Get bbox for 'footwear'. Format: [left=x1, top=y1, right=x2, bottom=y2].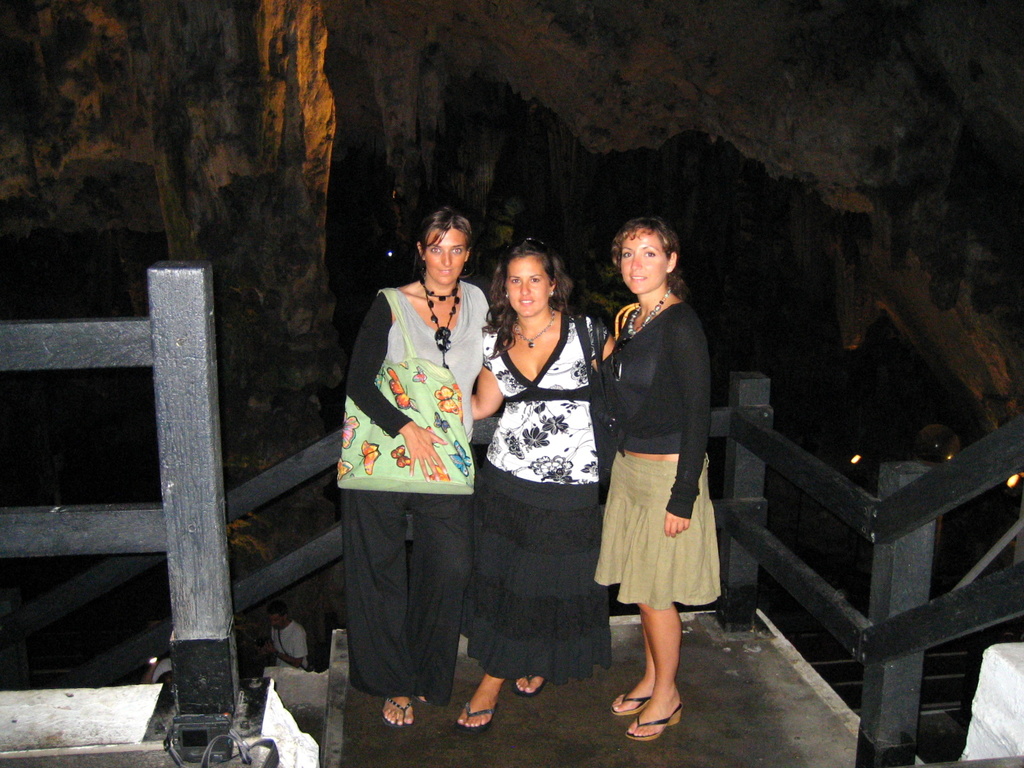
[left=451, top=700, right=500, bottom=733].
